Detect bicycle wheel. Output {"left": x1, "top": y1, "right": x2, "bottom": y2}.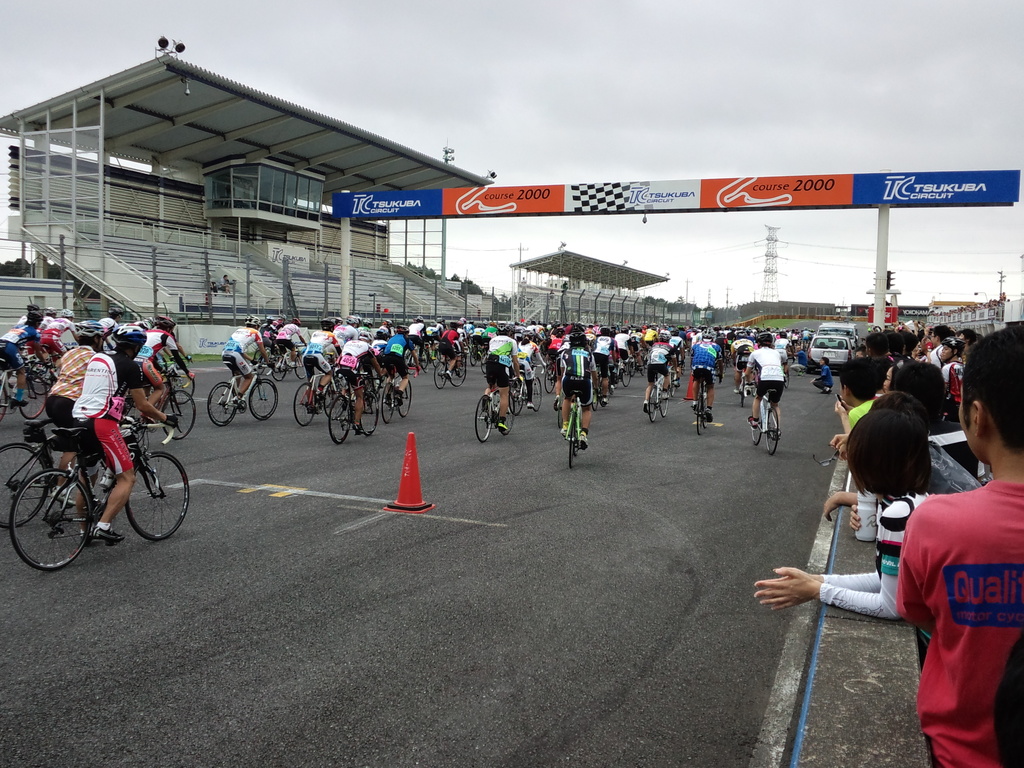
{"left": 401, "top": 358, "right": 418, "bottom": 374}.
